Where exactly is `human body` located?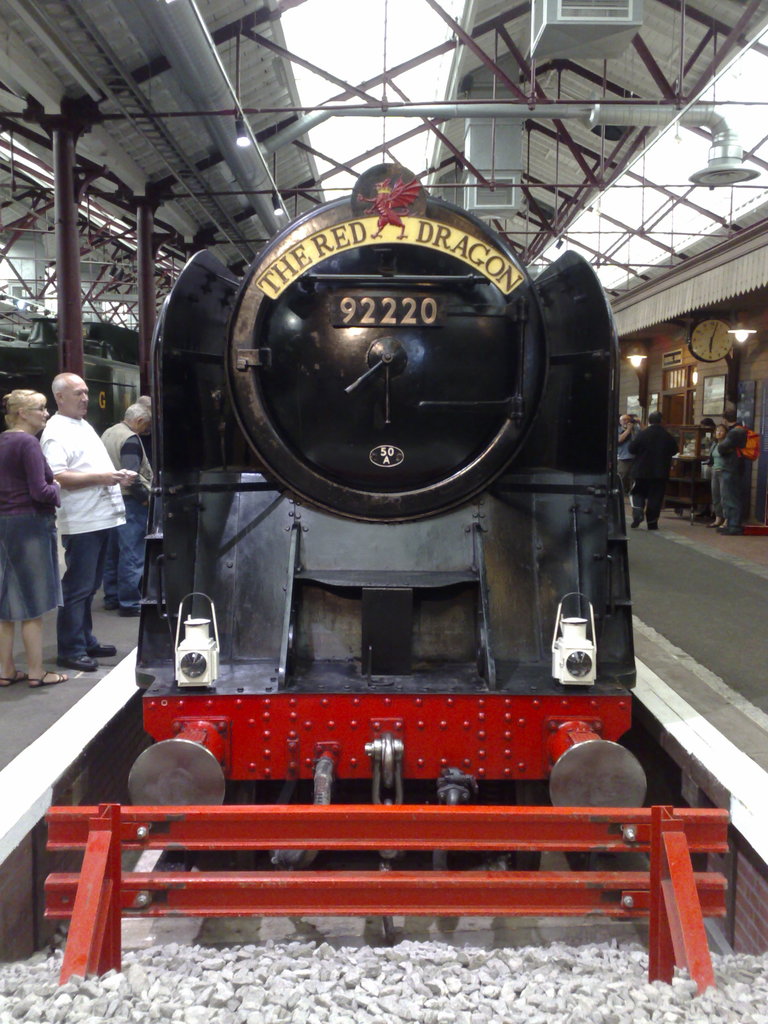
Its bounding box is [x1=29, y1=378, x2=145, y2=653].
